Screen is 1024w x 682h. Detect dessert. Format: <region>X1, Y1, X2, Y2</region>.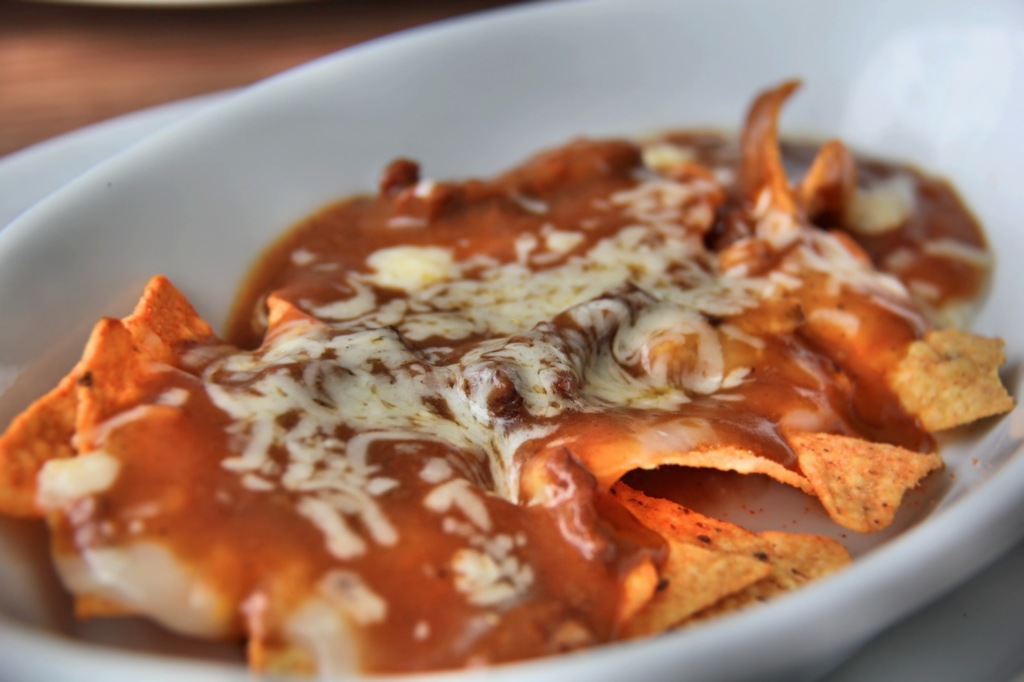
<region>37, 70, 984, 681</region>.
